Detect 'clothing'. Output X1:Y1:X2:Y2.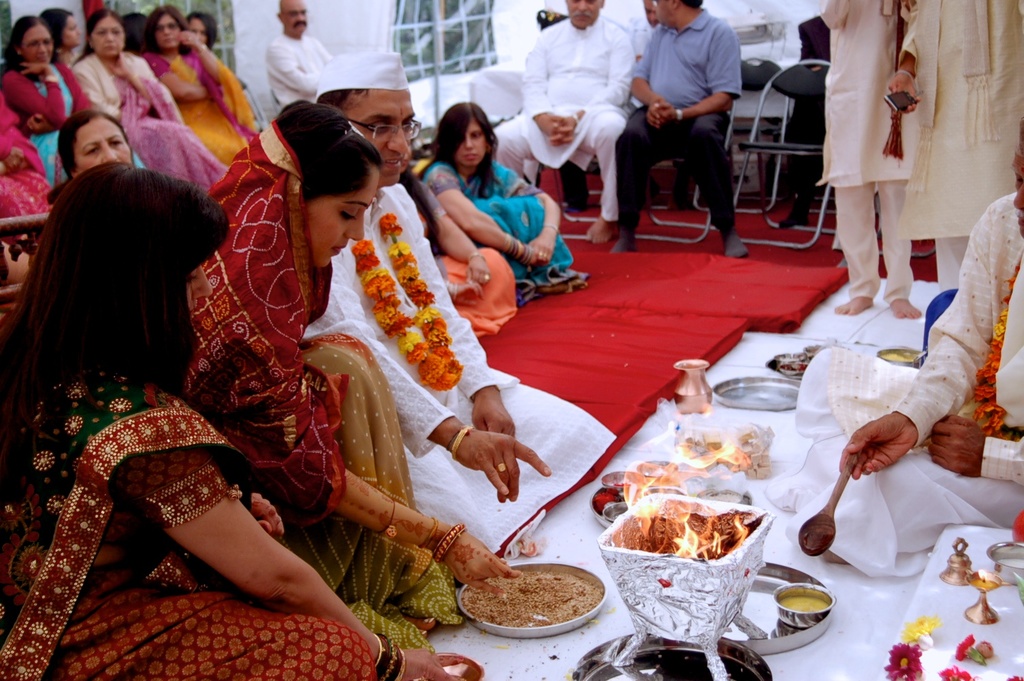
818:0:911:298.
